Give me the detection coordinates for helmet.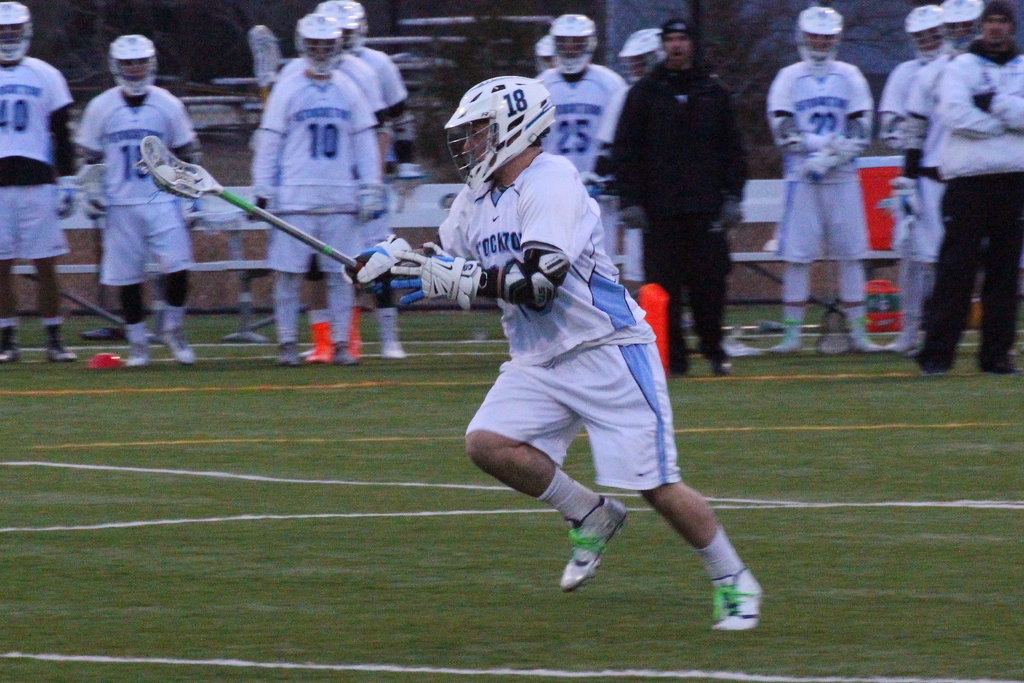
pyautogui.locateOnScreen(618, 27, 670, 82).
